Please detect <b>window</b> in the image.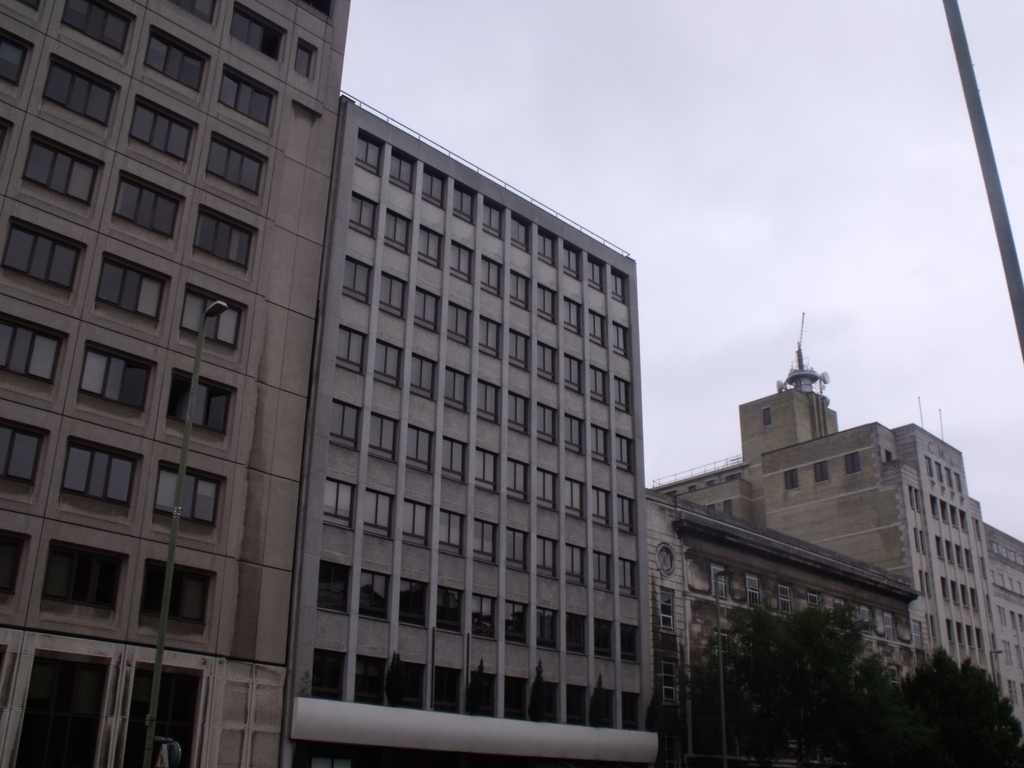
l=233, t=0, r=287, b=66.
